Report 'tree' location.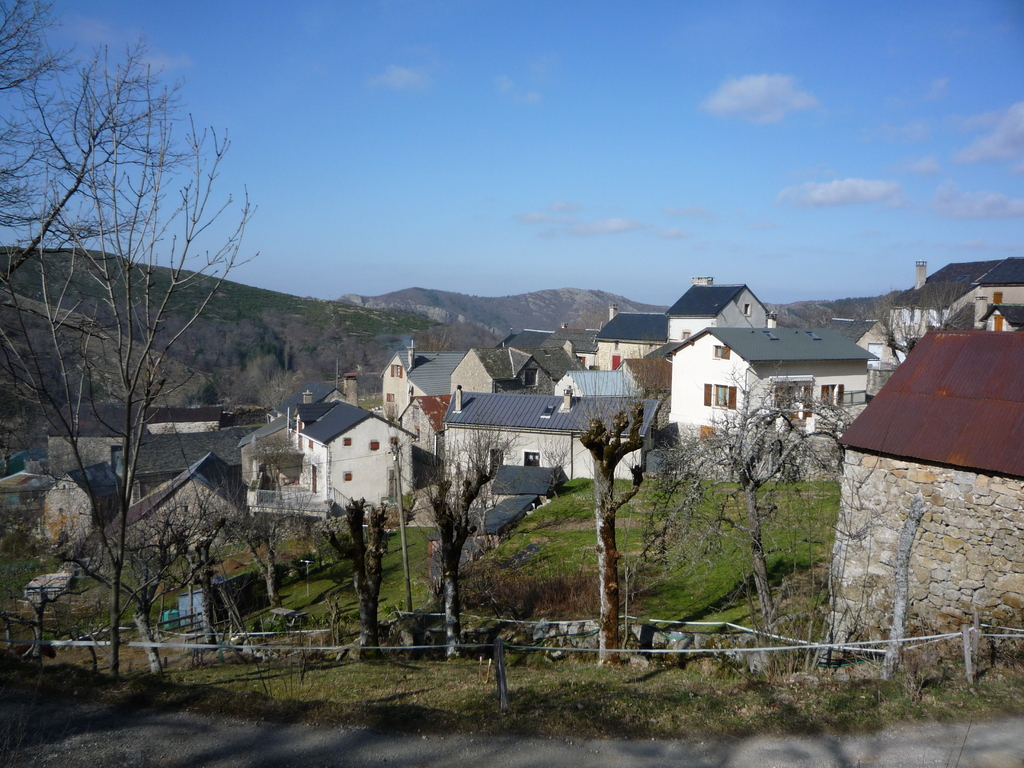
Report: left=324, top=491, right=388, bottom=657.
